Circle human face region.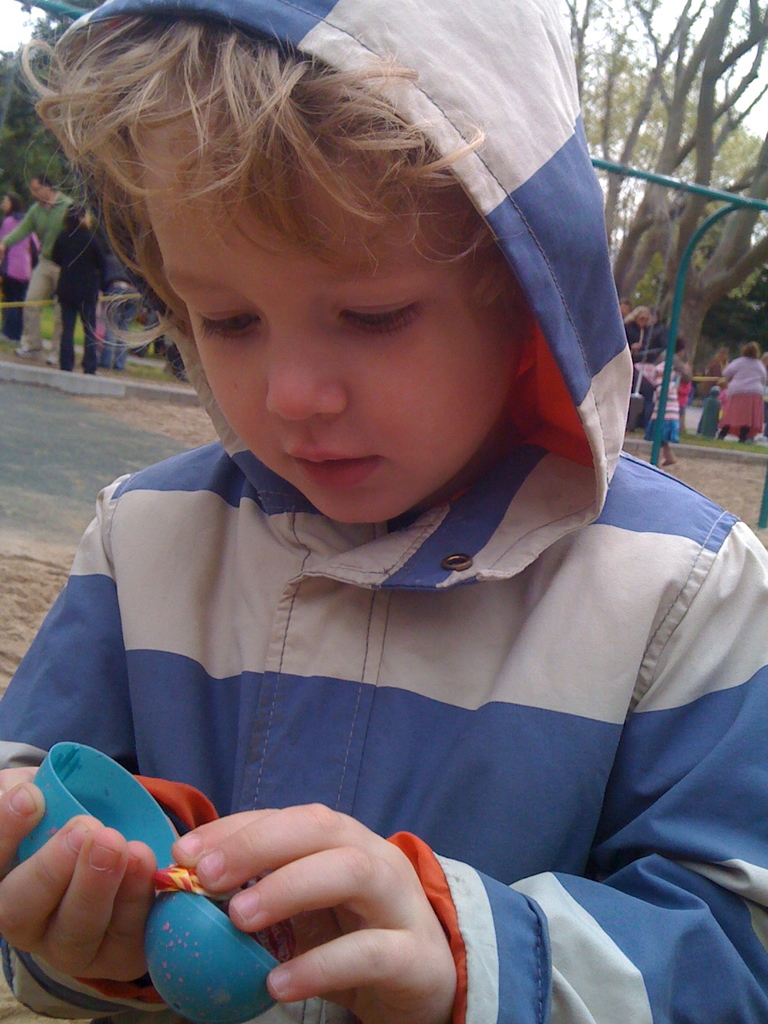
Region: left=3, top=196, right=13, bottom=213.
